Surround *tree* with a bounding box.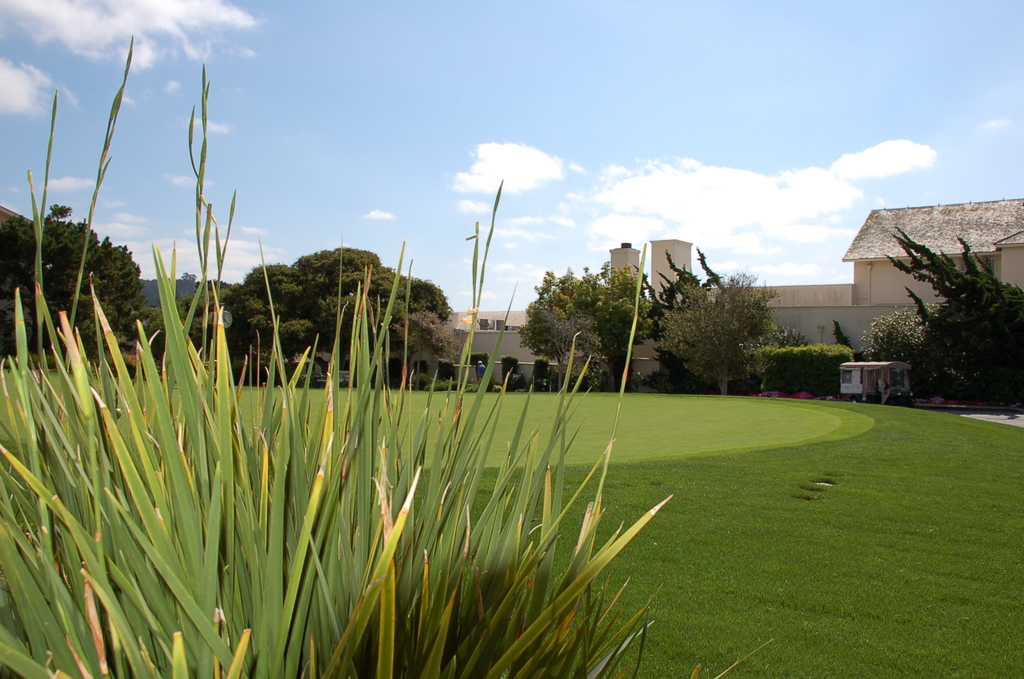
860:296:965:390.
